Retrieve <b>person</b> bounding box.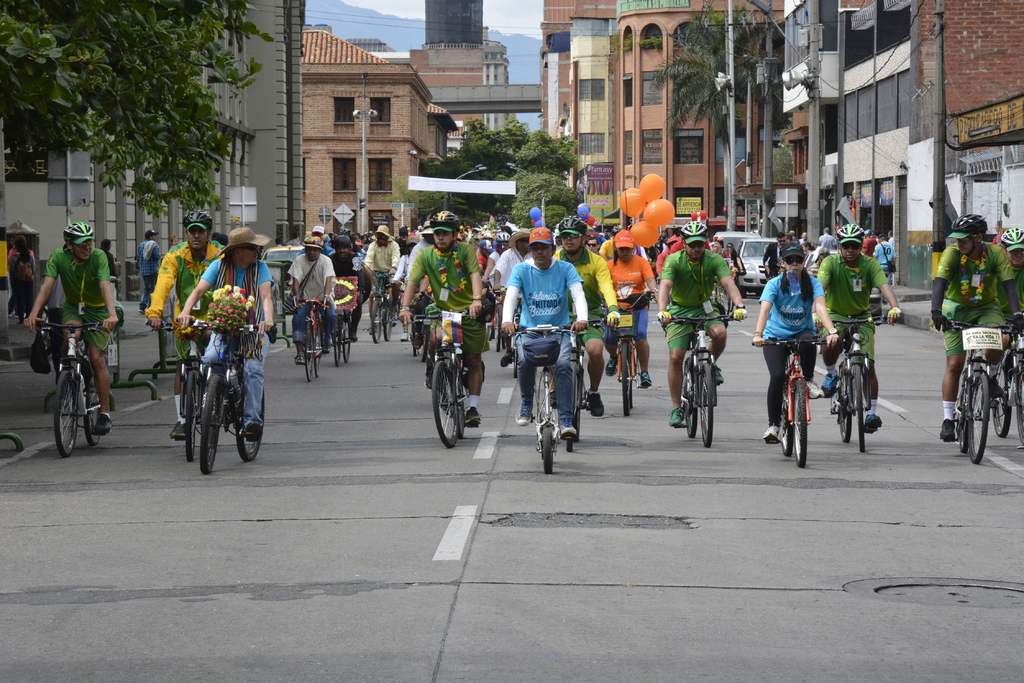
Bounding box: 765:230:788:278.
